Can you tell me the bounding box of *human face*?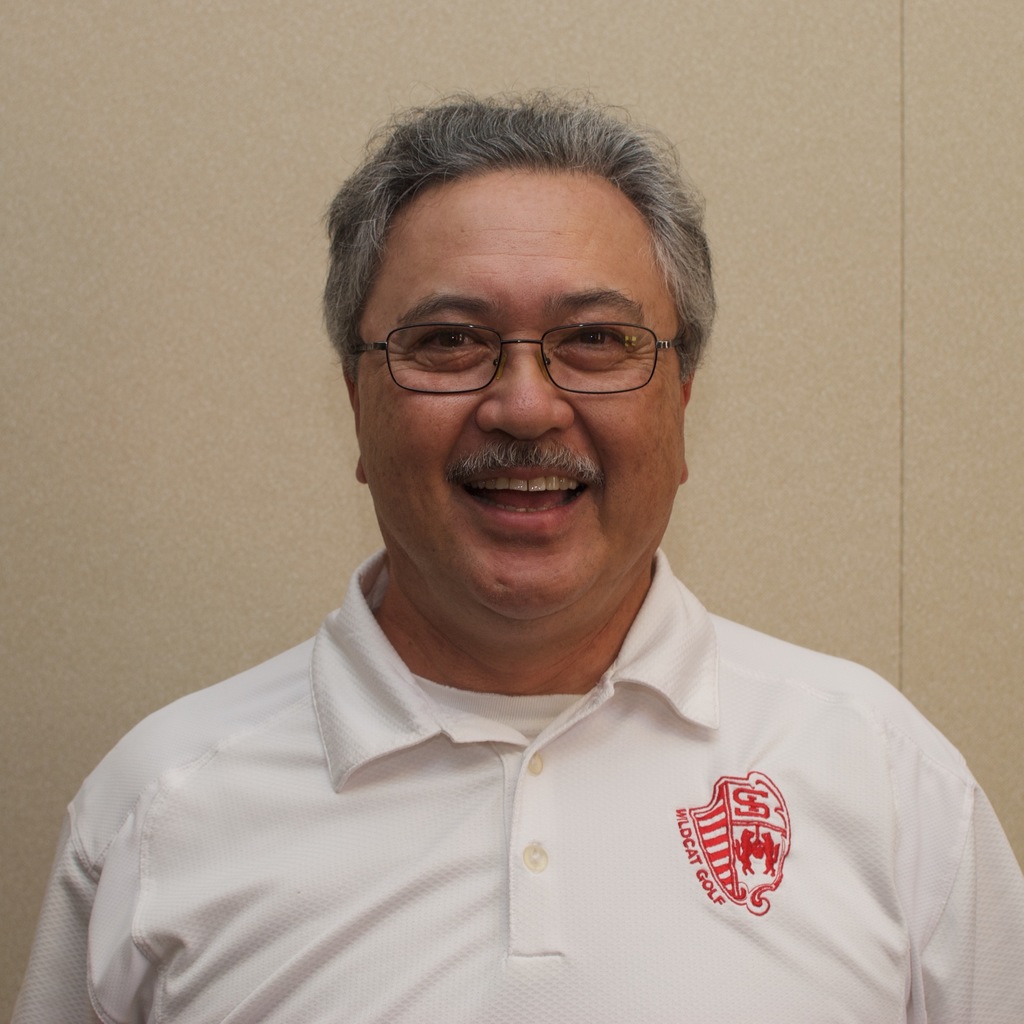
l=357, t=181, r=684, b=619.
